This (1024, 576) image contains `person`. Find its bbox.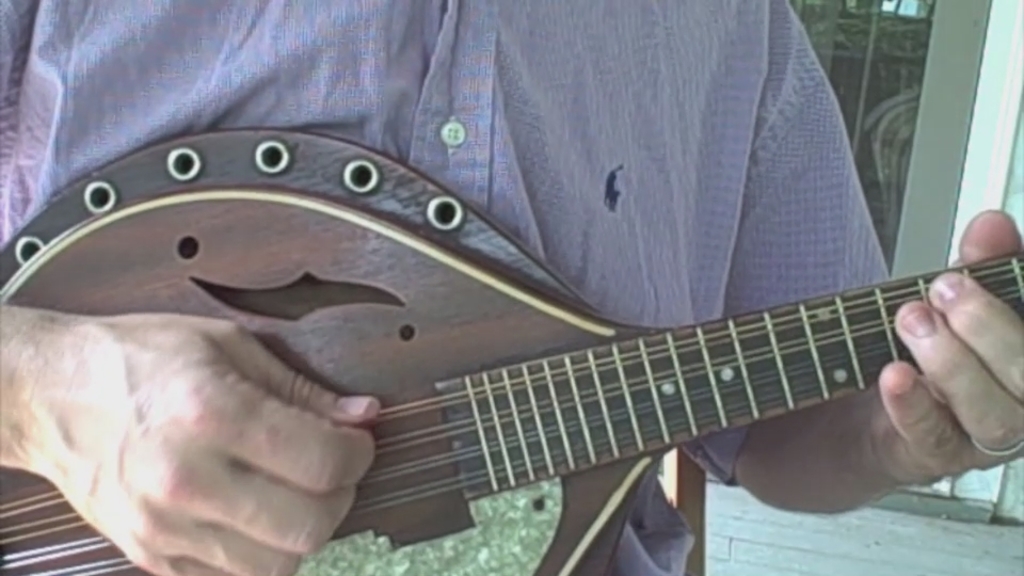
[91, 18, 1022, 569].
